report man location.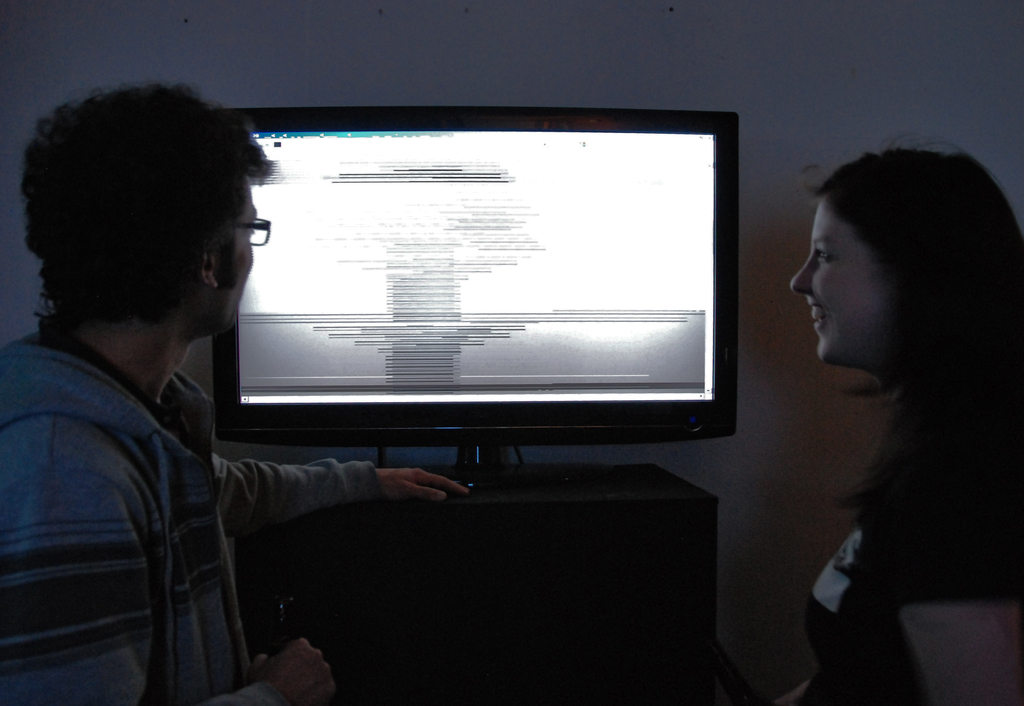
Report: bbox=(0, 78, 468, 705).
